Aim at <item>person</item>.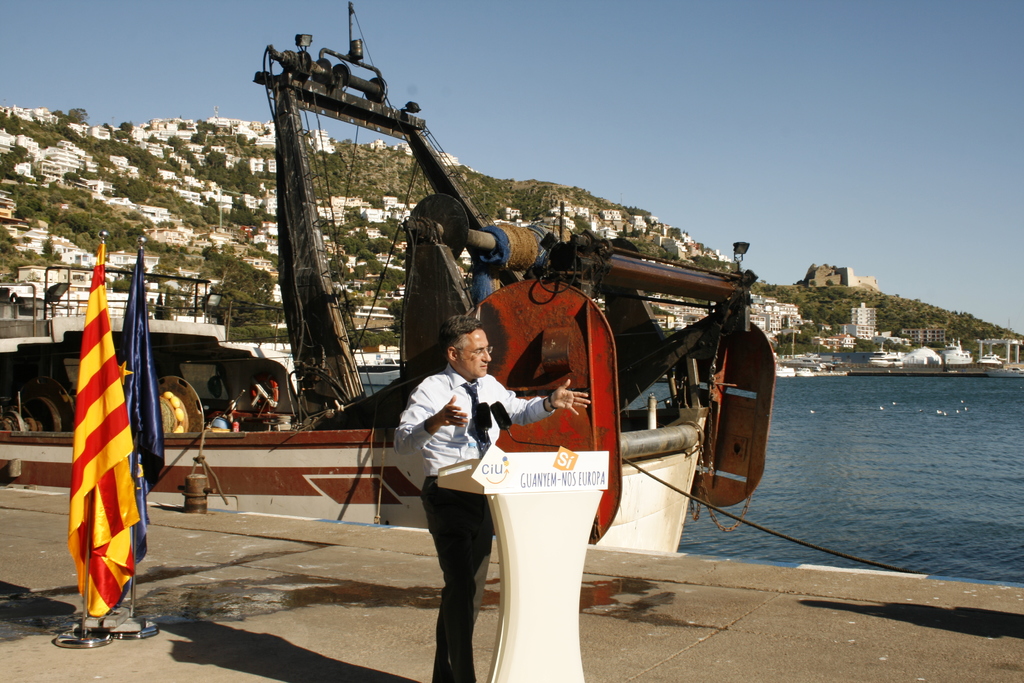
Aimed at left=392, top=313, right=594, bottom=682.
